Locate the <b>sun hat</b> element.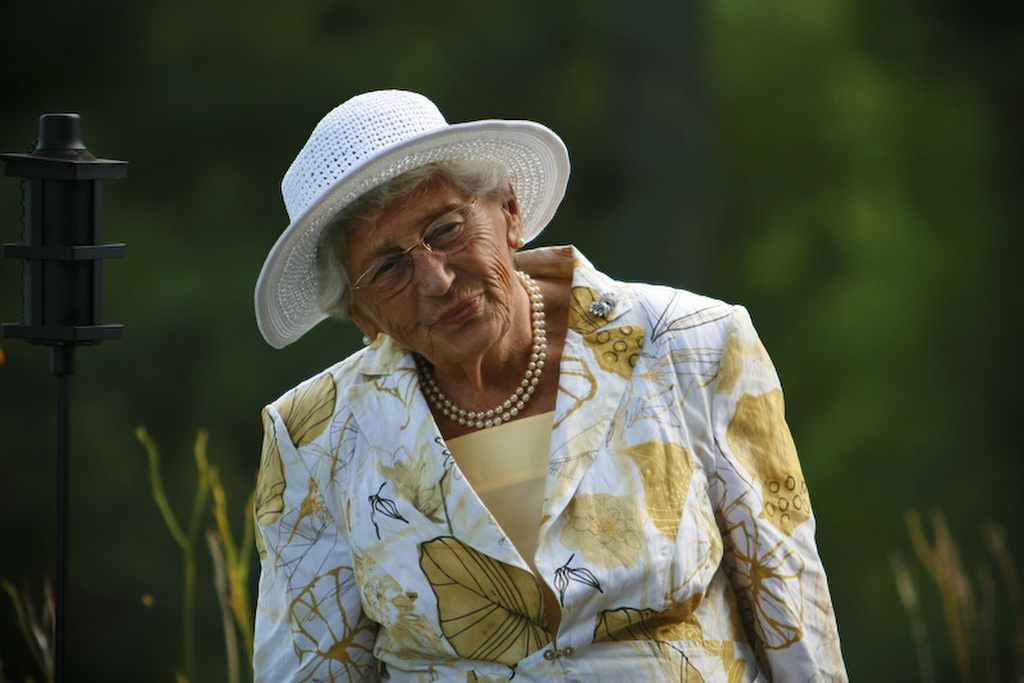
Element bbox: [250, 94, 578, 356].
